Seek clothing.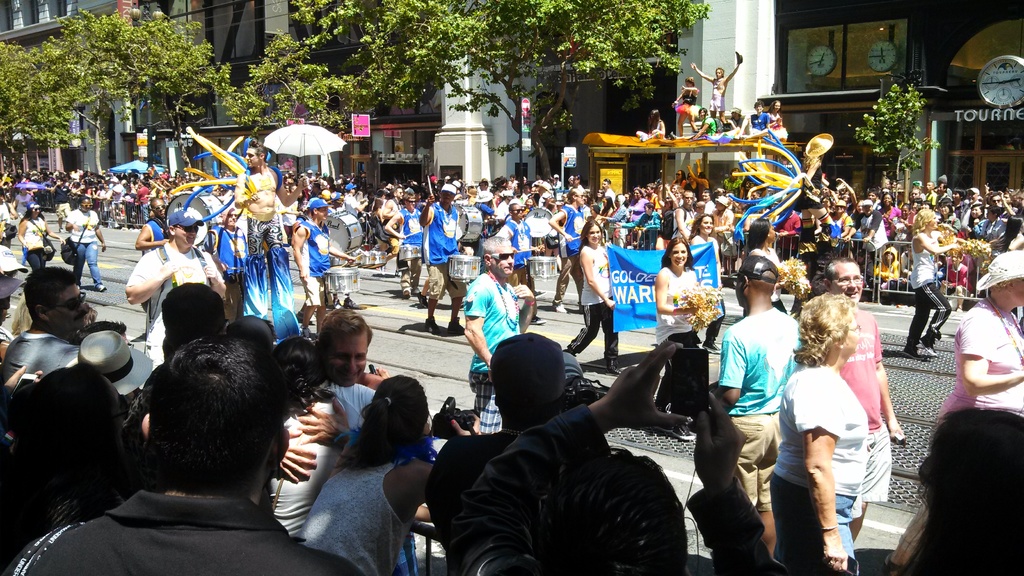
pyautogui.locateOnScreen(0, 330, 81, 387).
